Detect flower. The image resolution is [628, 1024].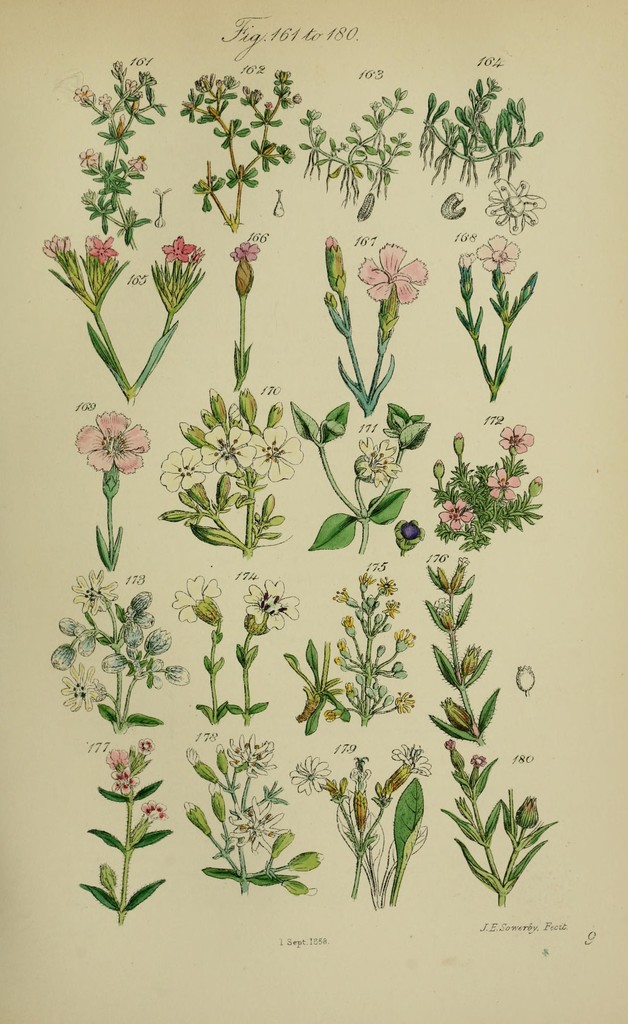
locate(244, 578, 297, 630).
